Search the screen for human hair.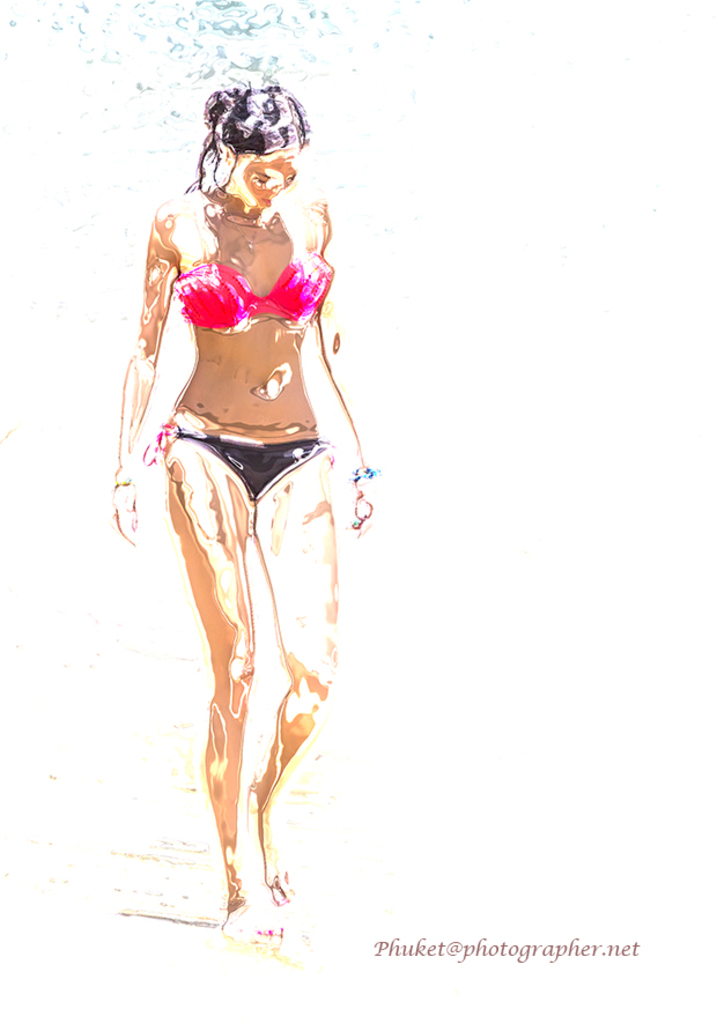
Found at 192/82/303/195.
